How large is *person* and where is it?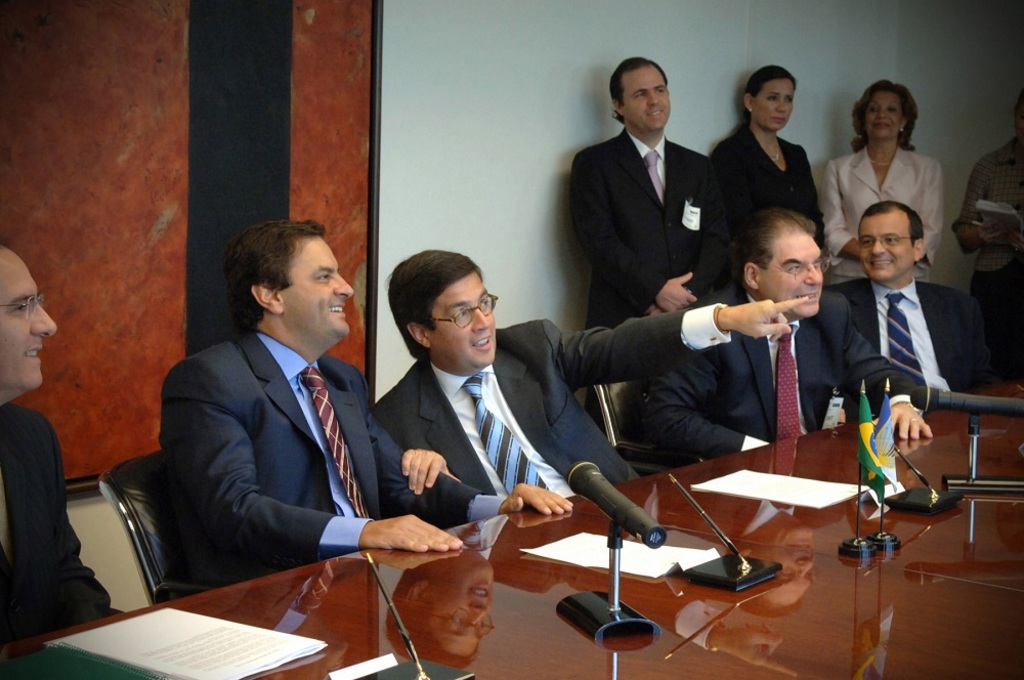
Bounding box: <bbox>709, 61, 829, 291</bbox>.
